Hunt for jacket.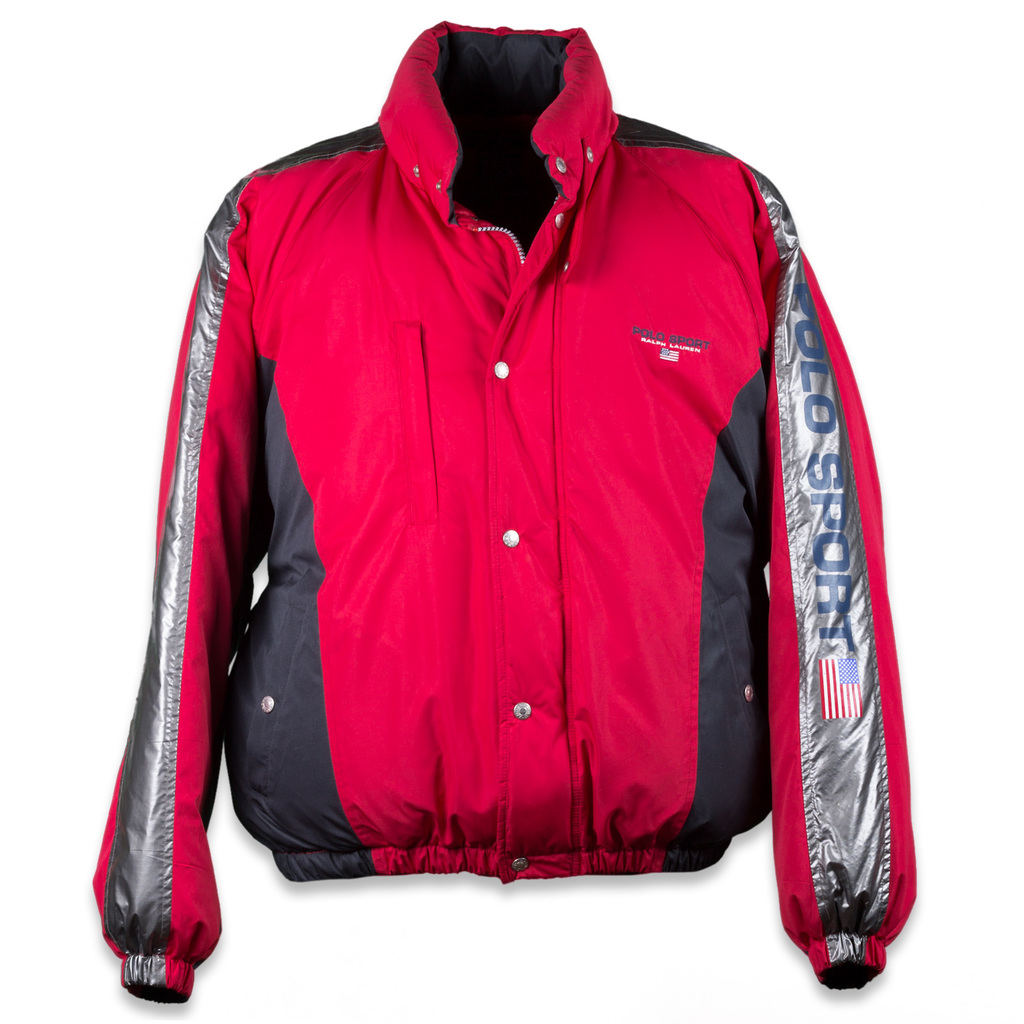
Hunted down at (90, 17, 918, 1004).
